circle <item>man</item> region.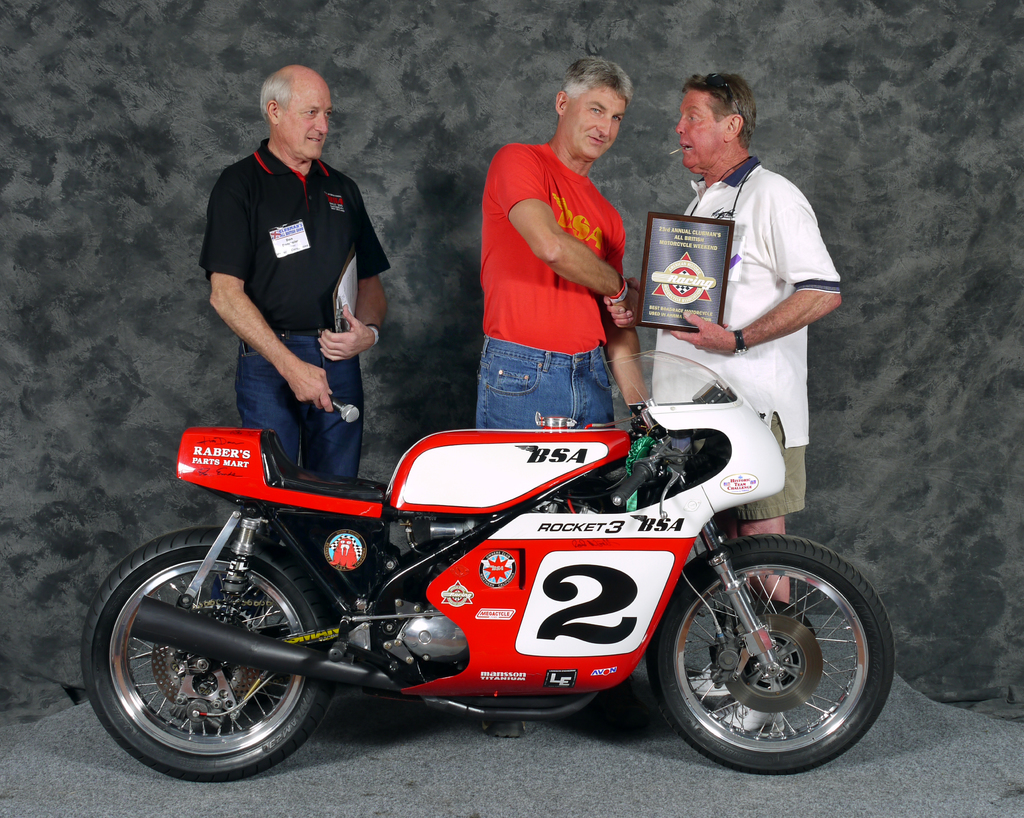
Region: (198,61,396,485).
